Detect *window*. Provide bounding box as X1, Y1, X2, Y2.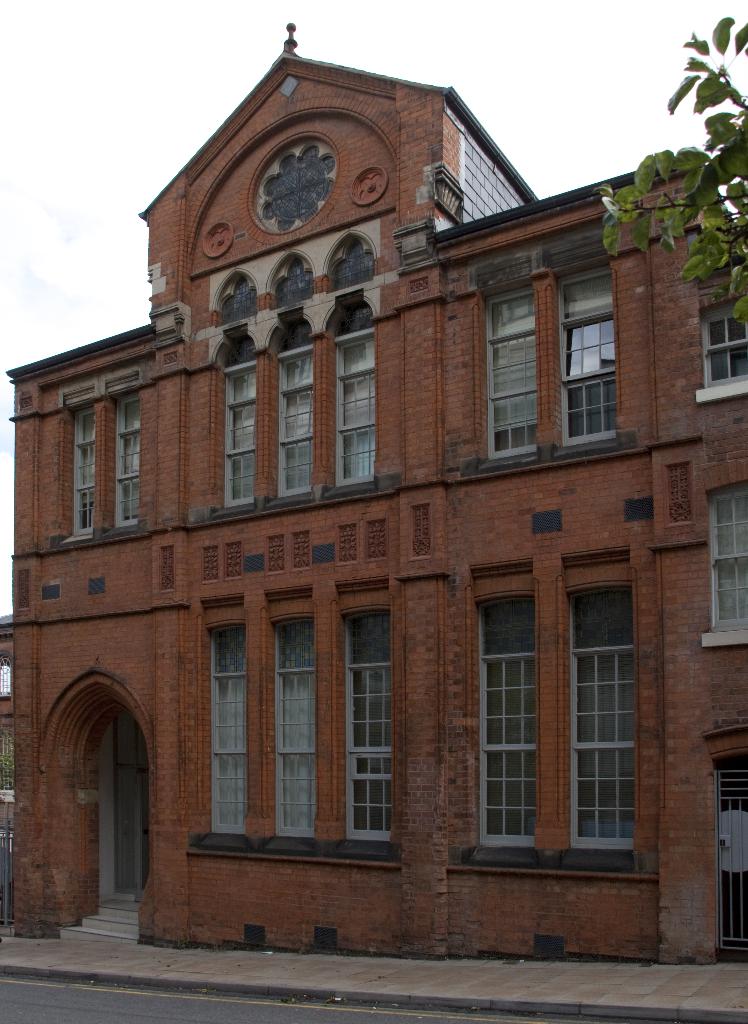
216, 326, 259, 512.
